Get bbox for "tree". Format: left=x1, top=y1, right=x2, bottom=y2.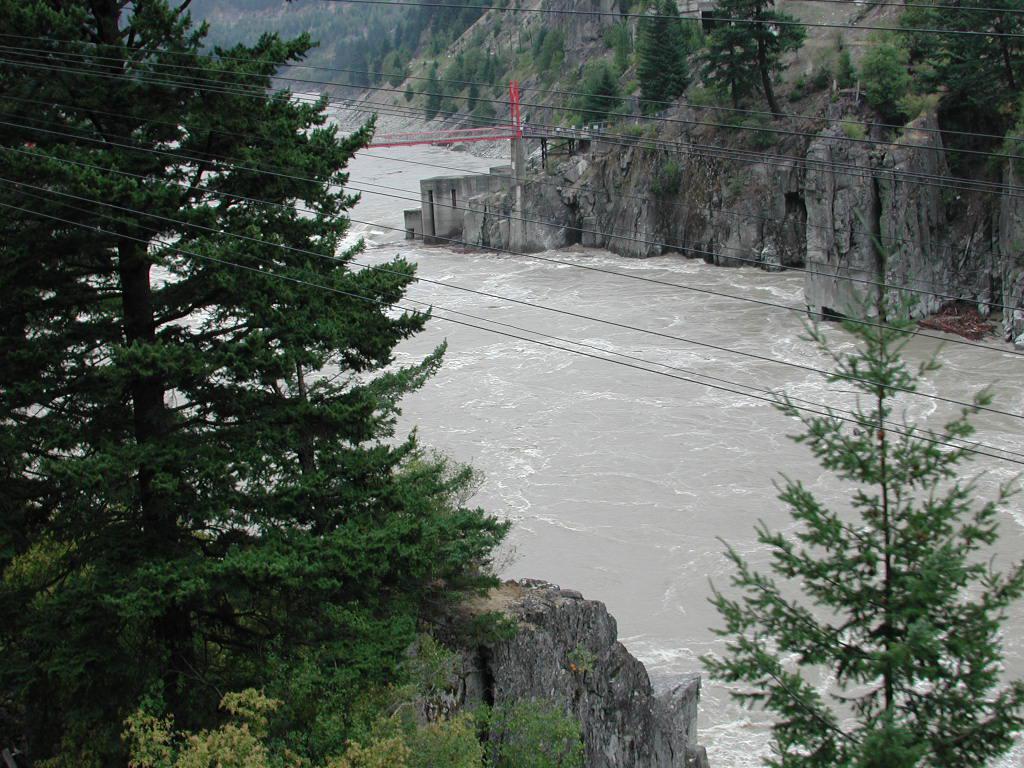
left=925, top=0, right=1023, bottom=125.
